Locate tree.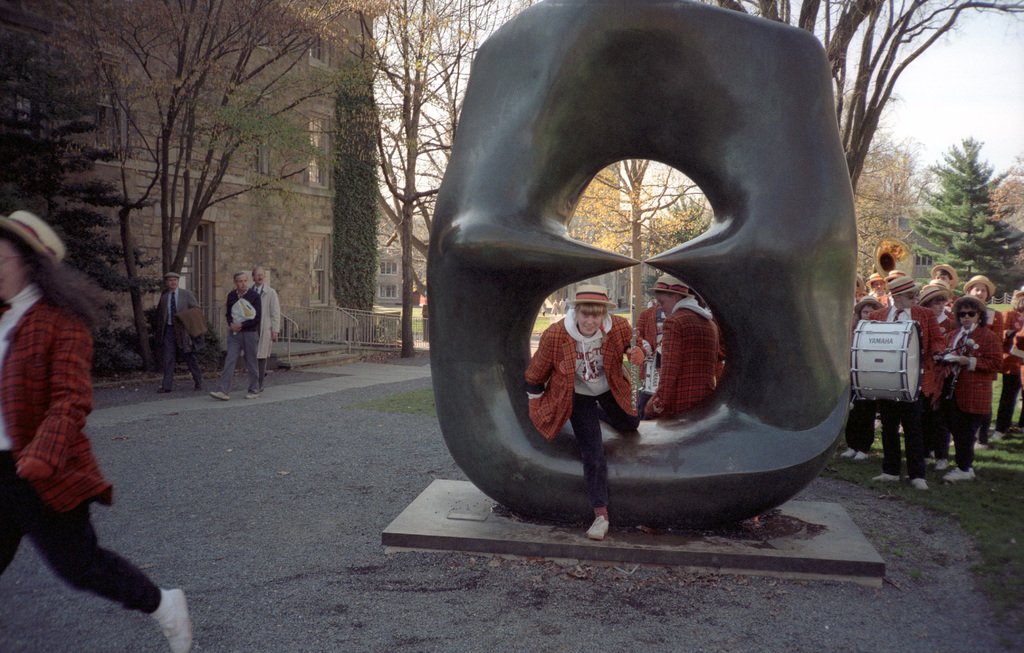
Bounding box: {"left": 0, "top": 28, "right": 172, "bottom": 293}.
